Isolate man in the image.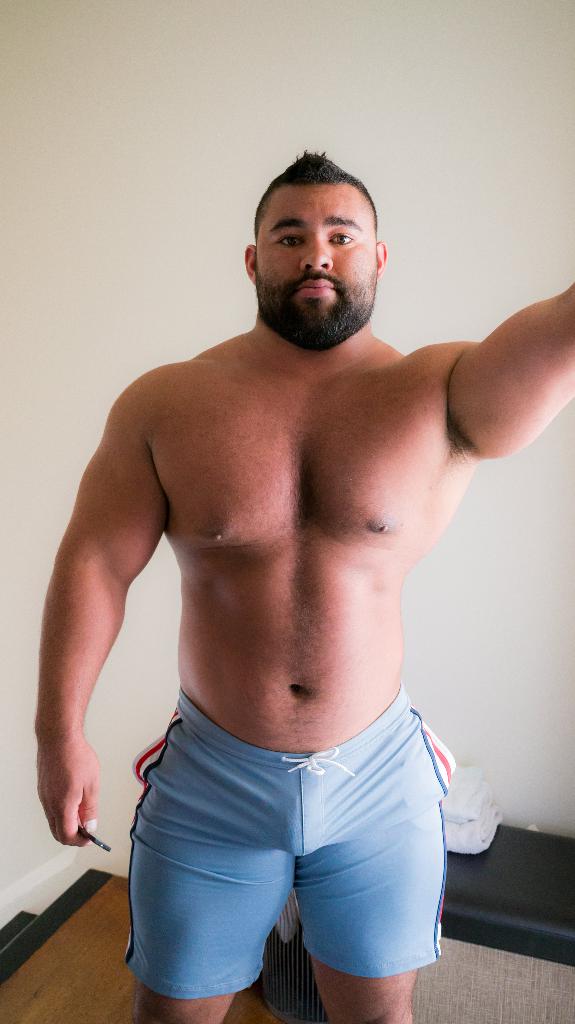
Isolated region: pyautogui.locateOnScreen(45, 170, 570, 1023).
